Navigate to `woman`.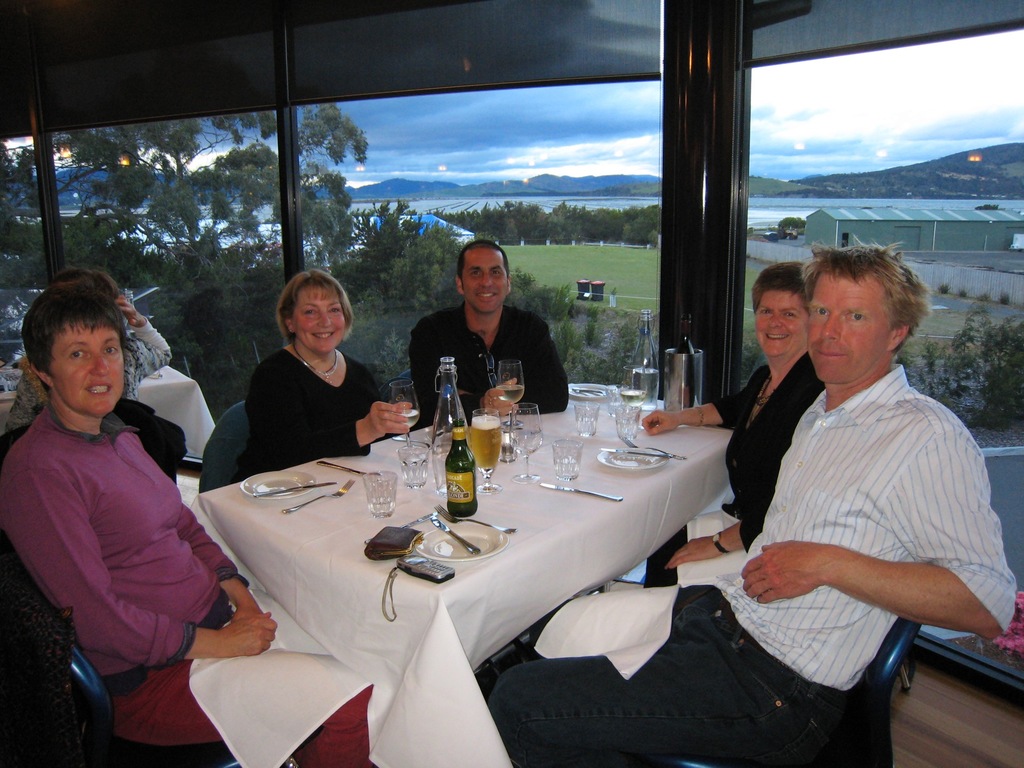
Navigation target: crop(644, 273, 851, 577).
